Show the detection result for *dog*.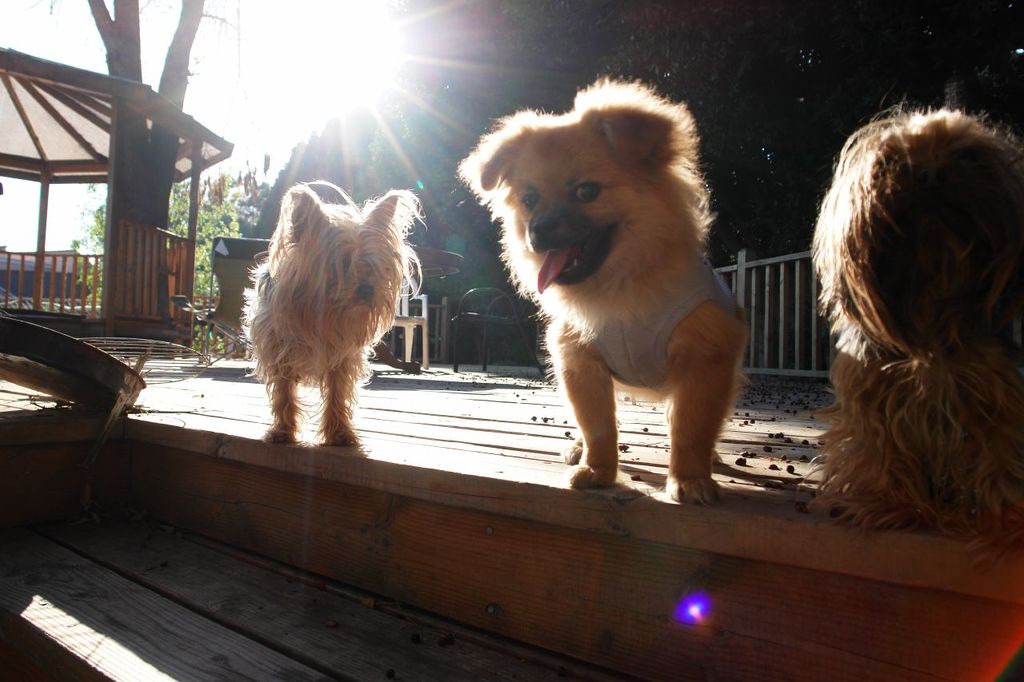
box(460, 77, 745, 515).
